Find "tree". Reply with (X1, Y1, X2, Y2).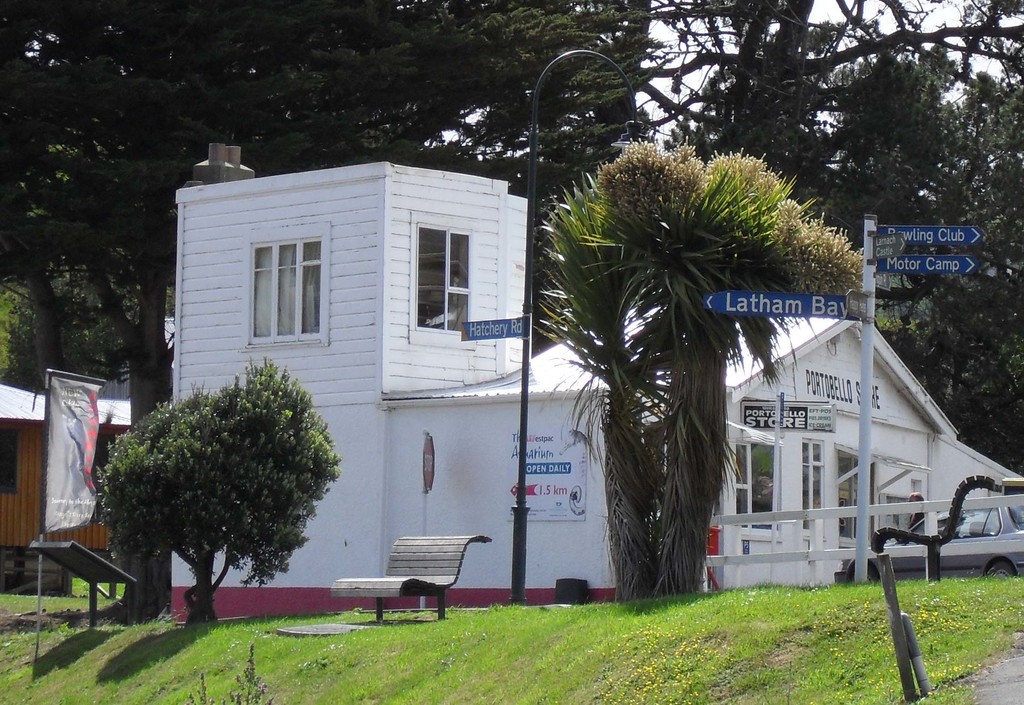
(875, 64, 1023, 486).
